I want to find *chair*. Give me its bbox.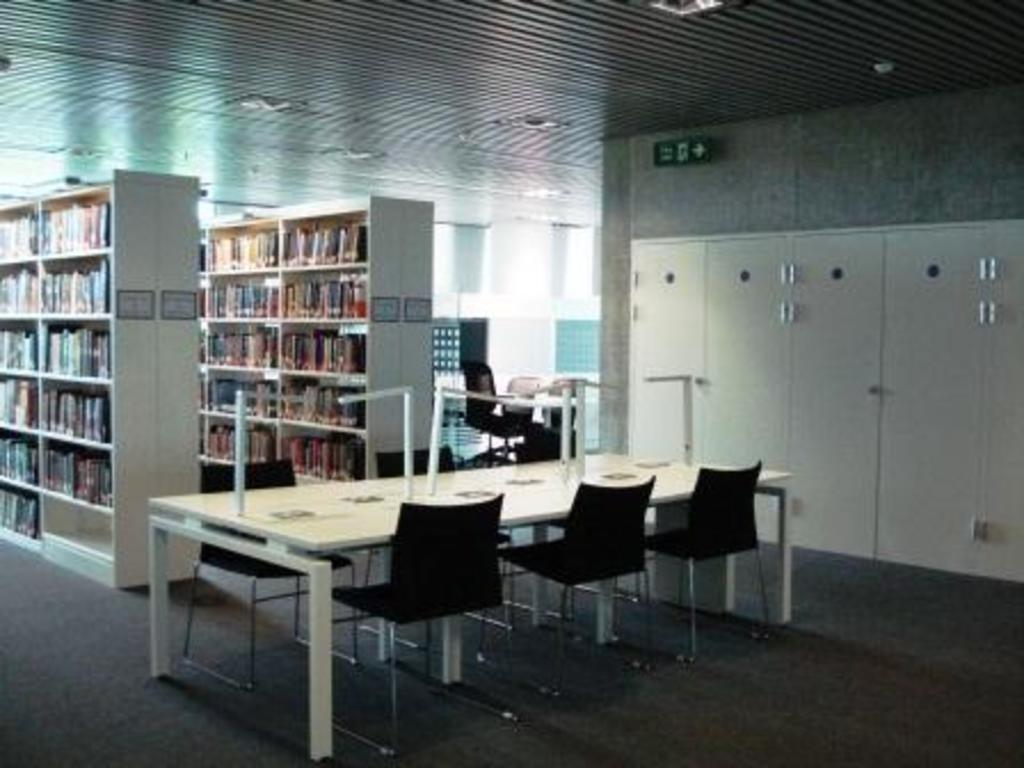
bbox=[642, 457, 791, 647].
